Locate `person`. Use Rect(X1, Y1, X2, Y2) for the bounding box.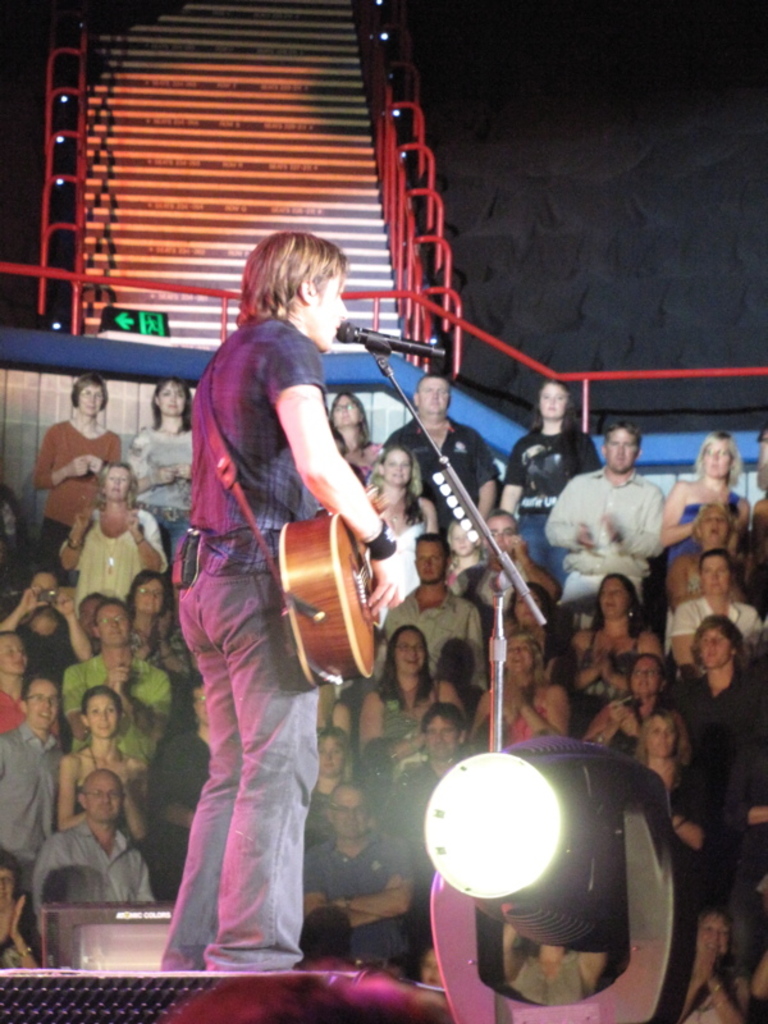
Rect(56, 685, 146, 850).
